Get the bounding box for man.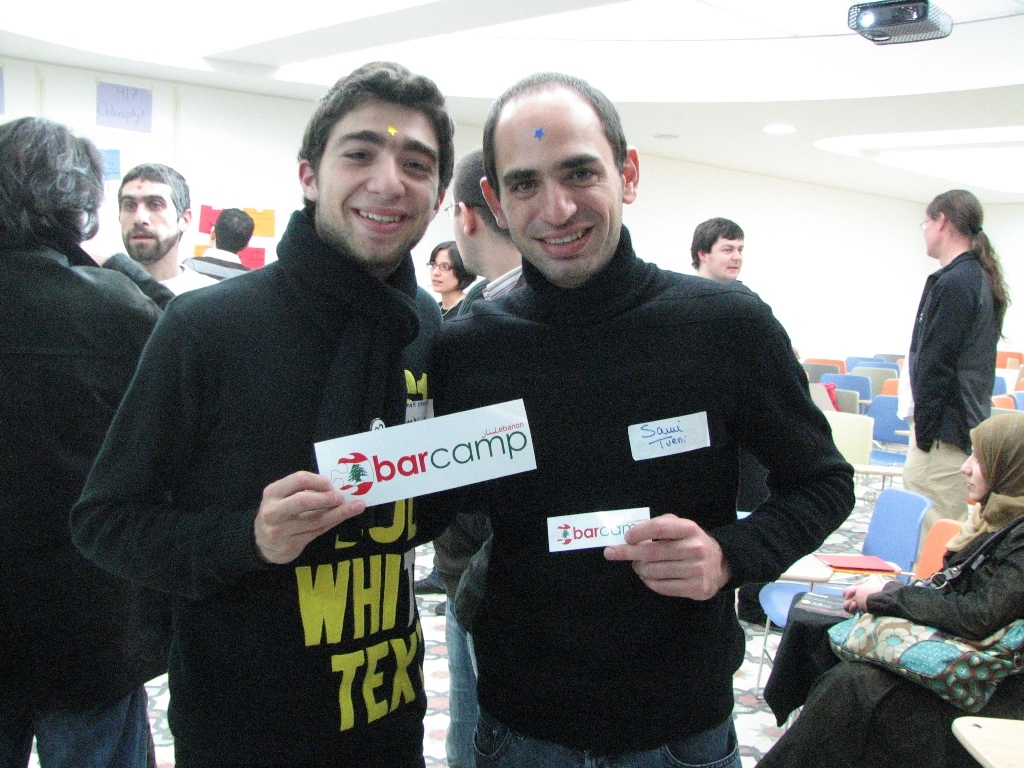
region(691, 213, 761, 616).
